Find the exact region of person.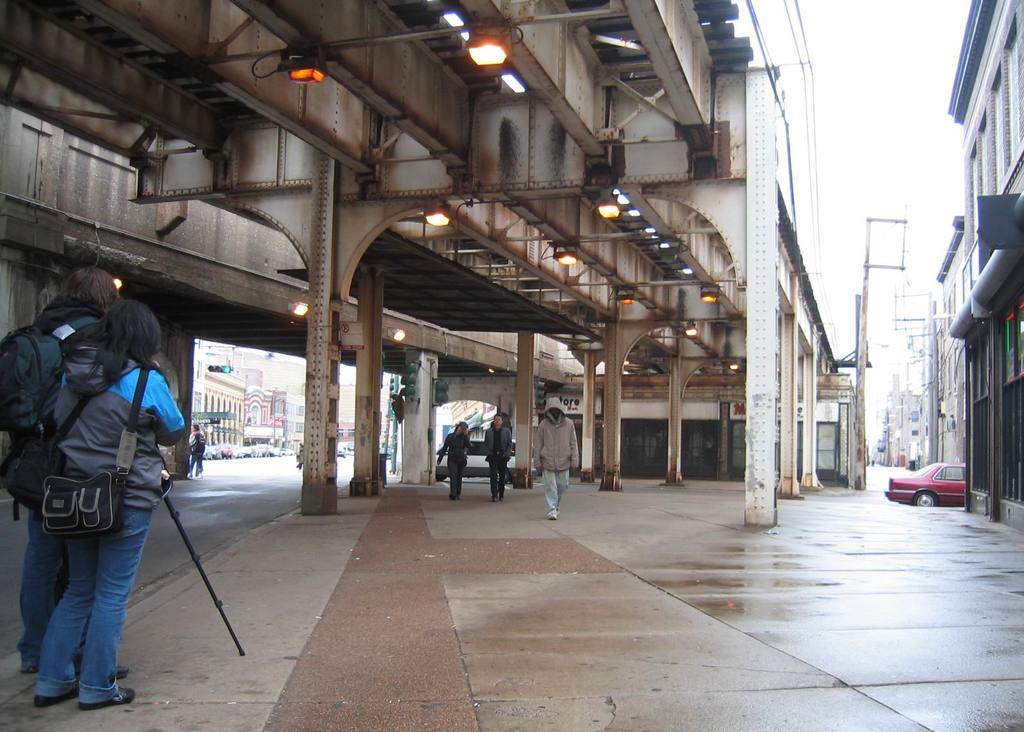
Exact region: bbox=(532, 393, 578, 519).
